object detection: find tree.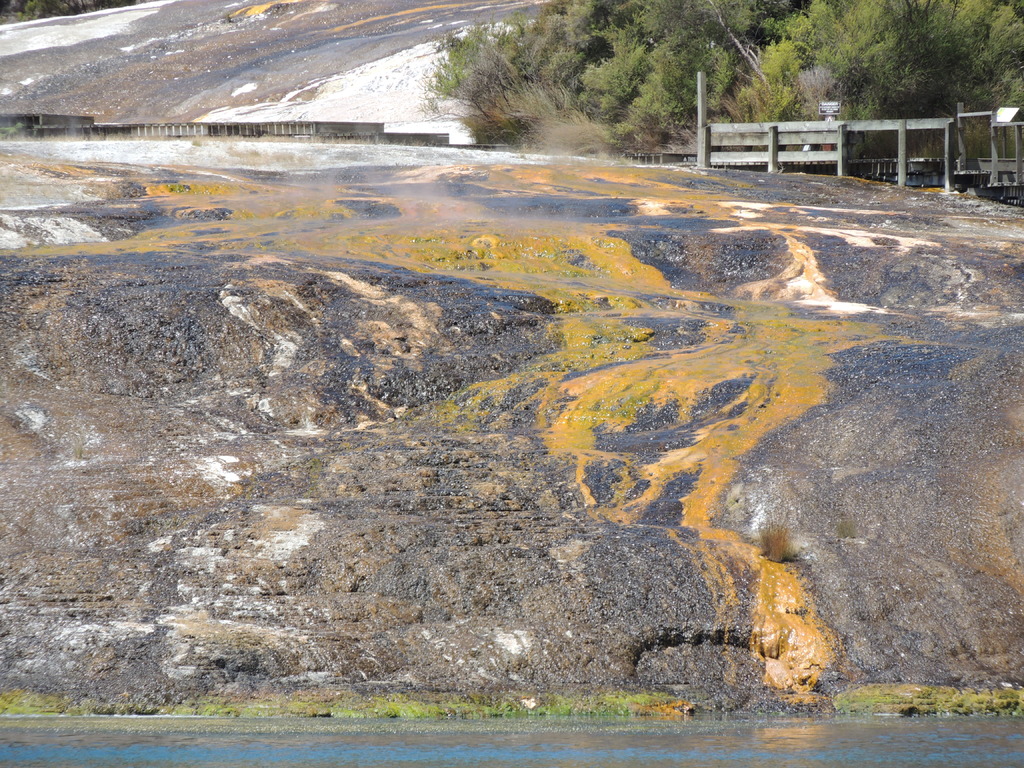
Rect(433, 0, 1023, 159).
